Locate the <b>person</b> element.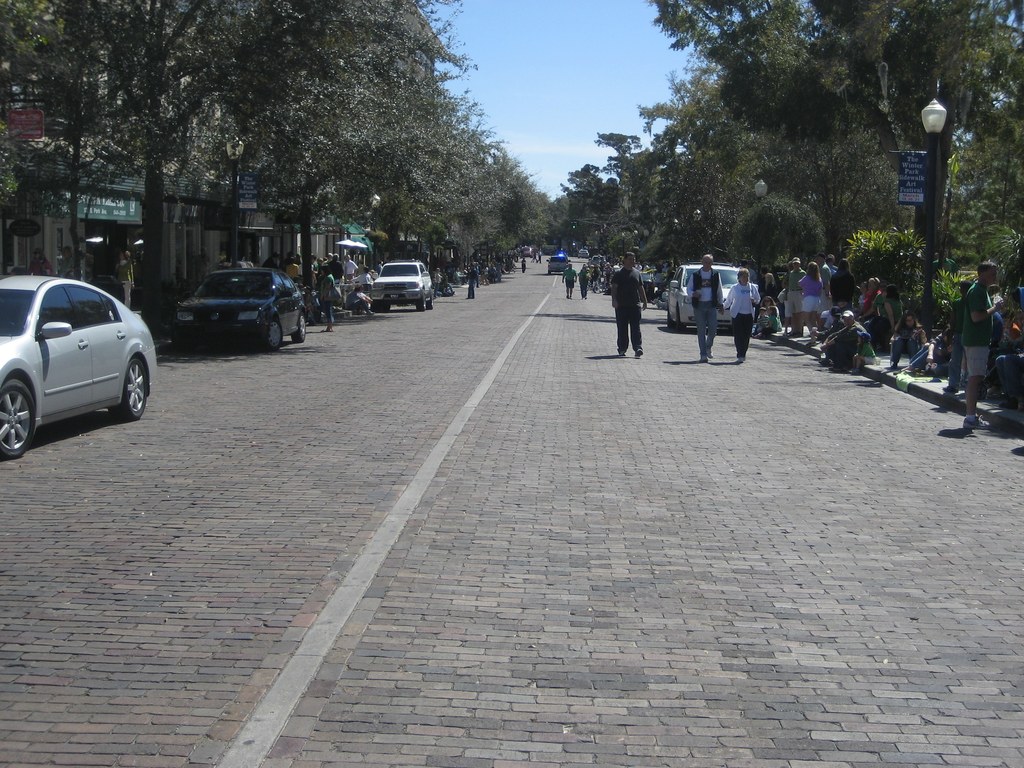
Element bbox: Rect(319, 266, 336, 333).
